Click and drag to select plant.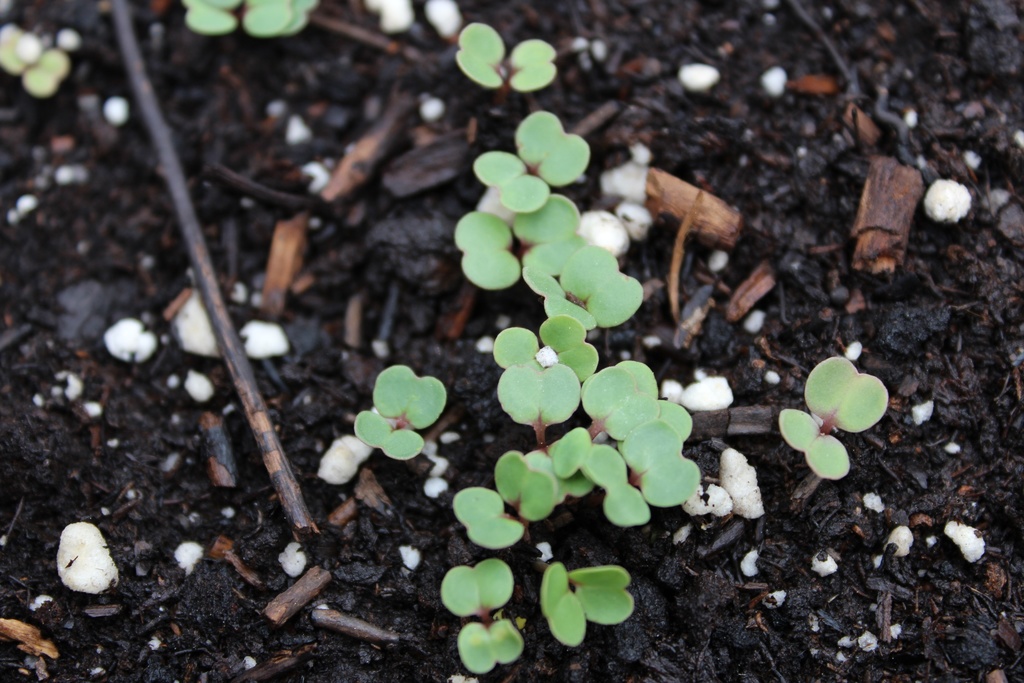
Selection: x1=579, y1=418, x2=700, y2=519.
